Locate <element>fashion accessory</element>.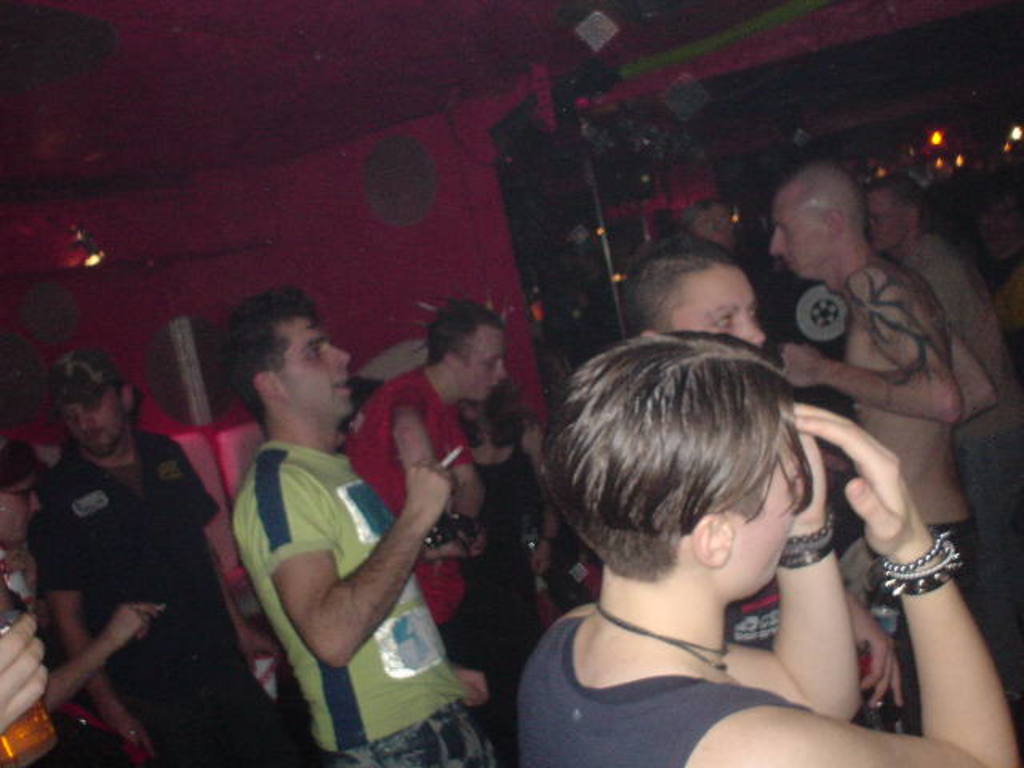
Bounding box: x1=590, y1=606, x2=738, y2=682.
